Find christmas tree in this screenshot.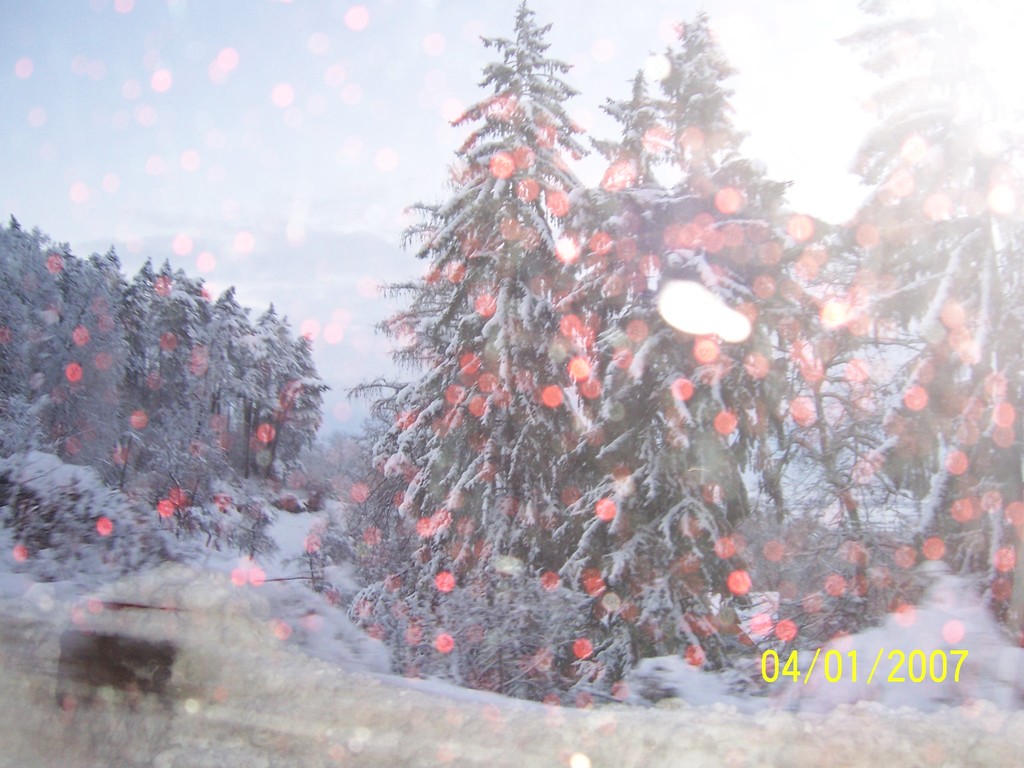
The bounding box for christmas tree is x1=541, y1=0, x2=860, y2=696.
